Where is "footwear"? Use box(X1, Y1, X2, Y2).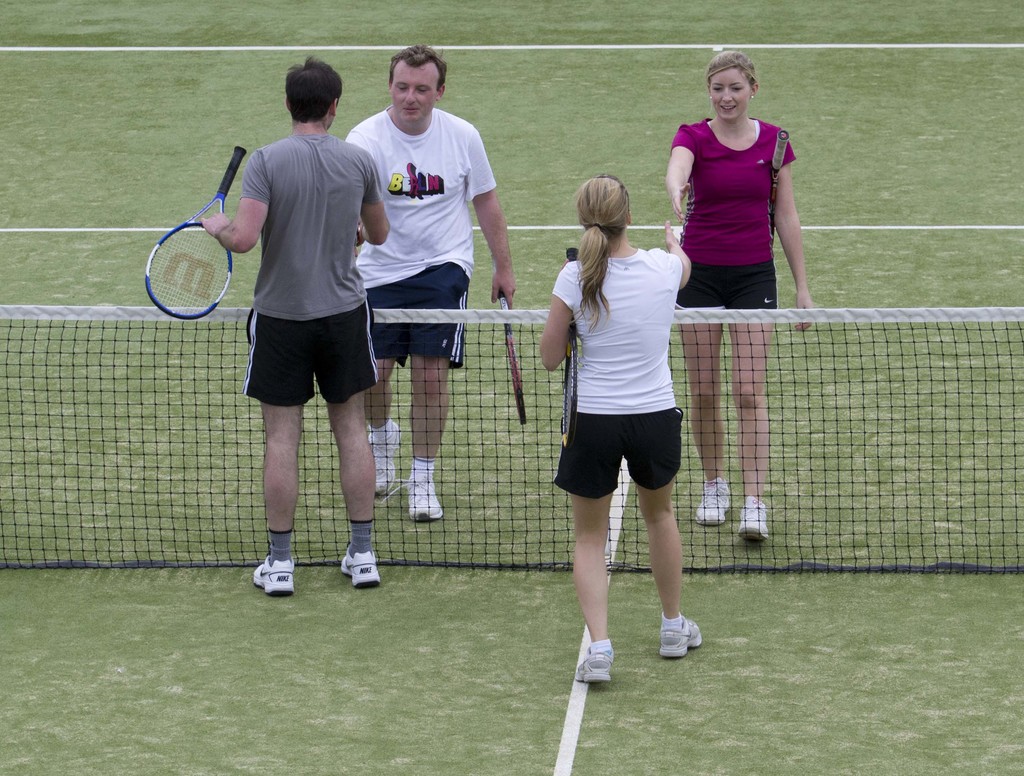
box(657, 613, 720, 677).
